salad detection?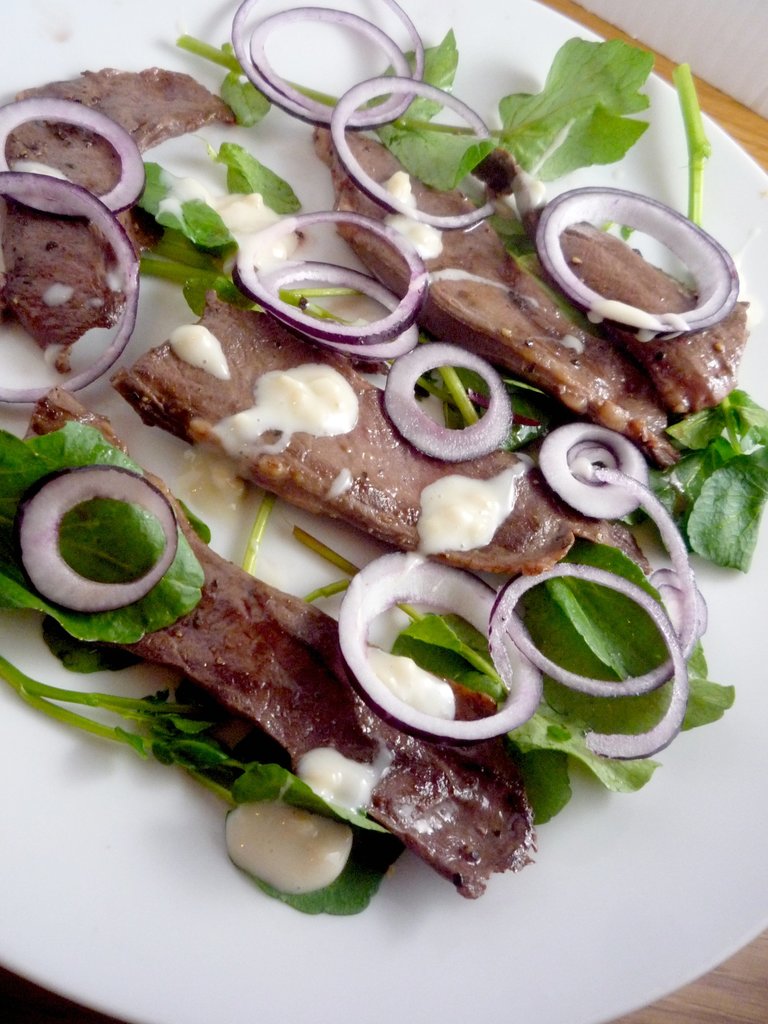
(x1=0, y1=3, x2=740, y2=968)
